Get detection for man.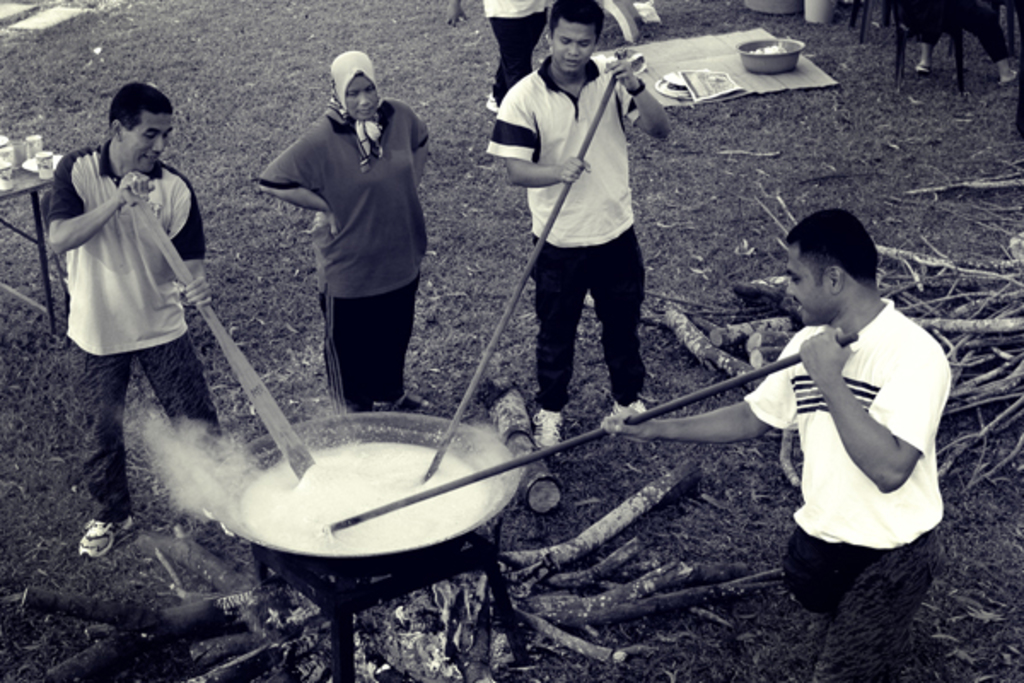
Detection: [601,205,951,681].
